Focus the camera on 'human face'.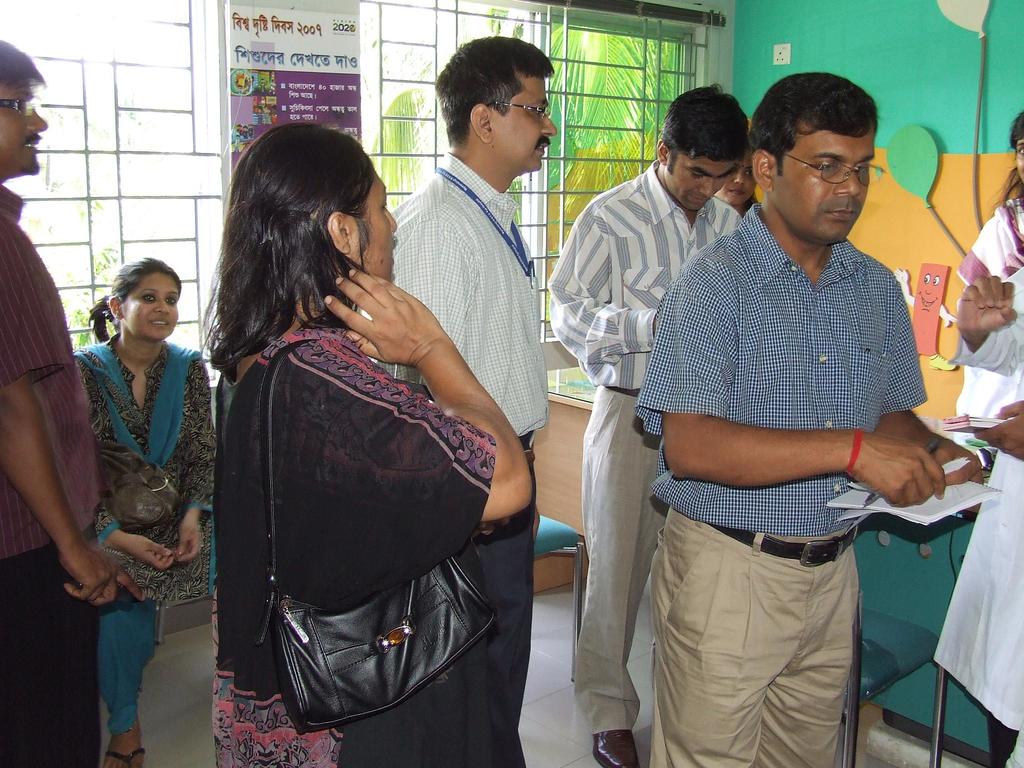
Focus region: pyautogui.locateOnScreen(662, 160, 742, 217).
